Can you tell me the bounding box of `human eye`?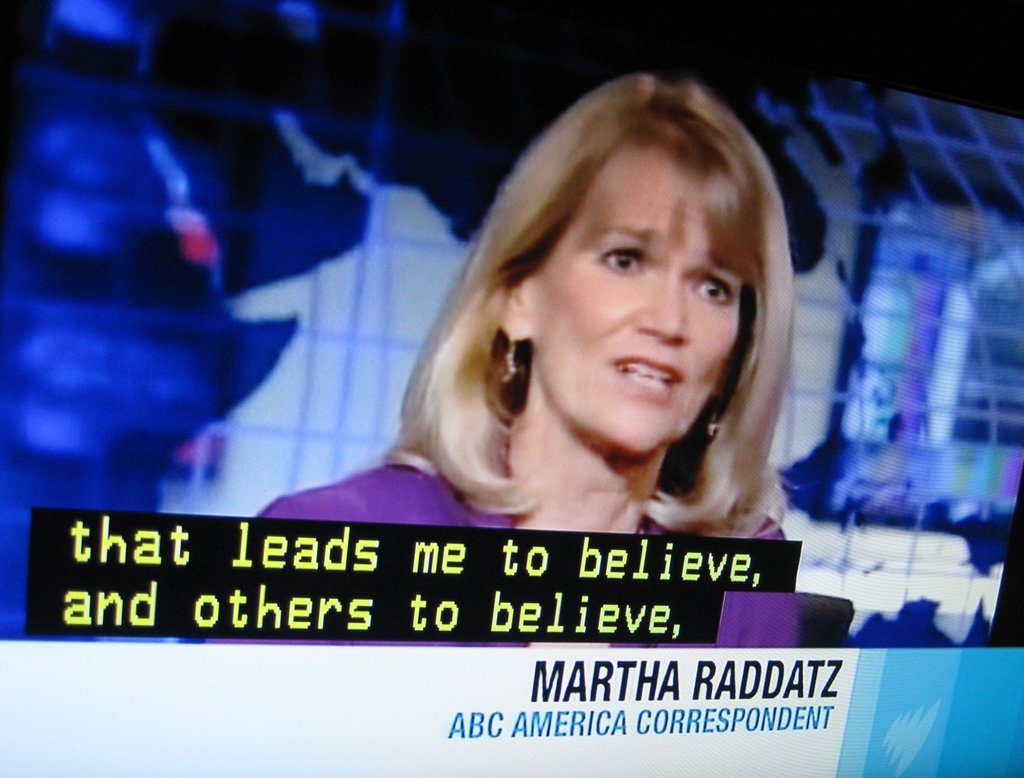
x1=695 y1=280 x2=735 y2=302.
